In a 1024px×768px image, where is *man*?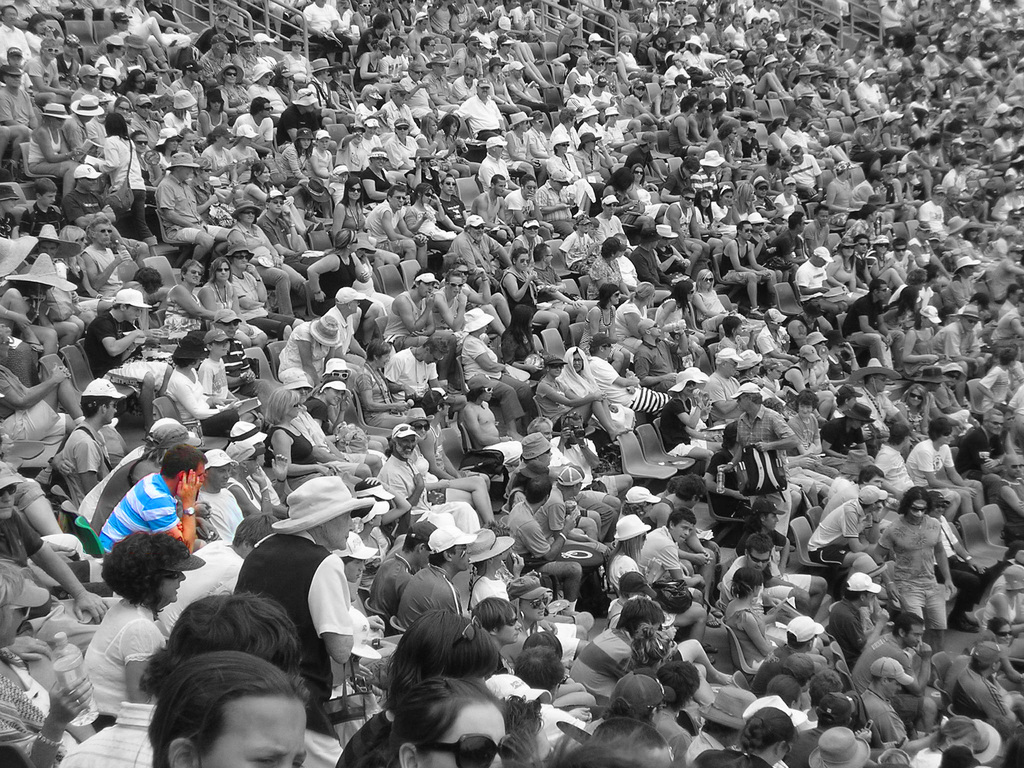
rect(386, 337, 452, 415).
